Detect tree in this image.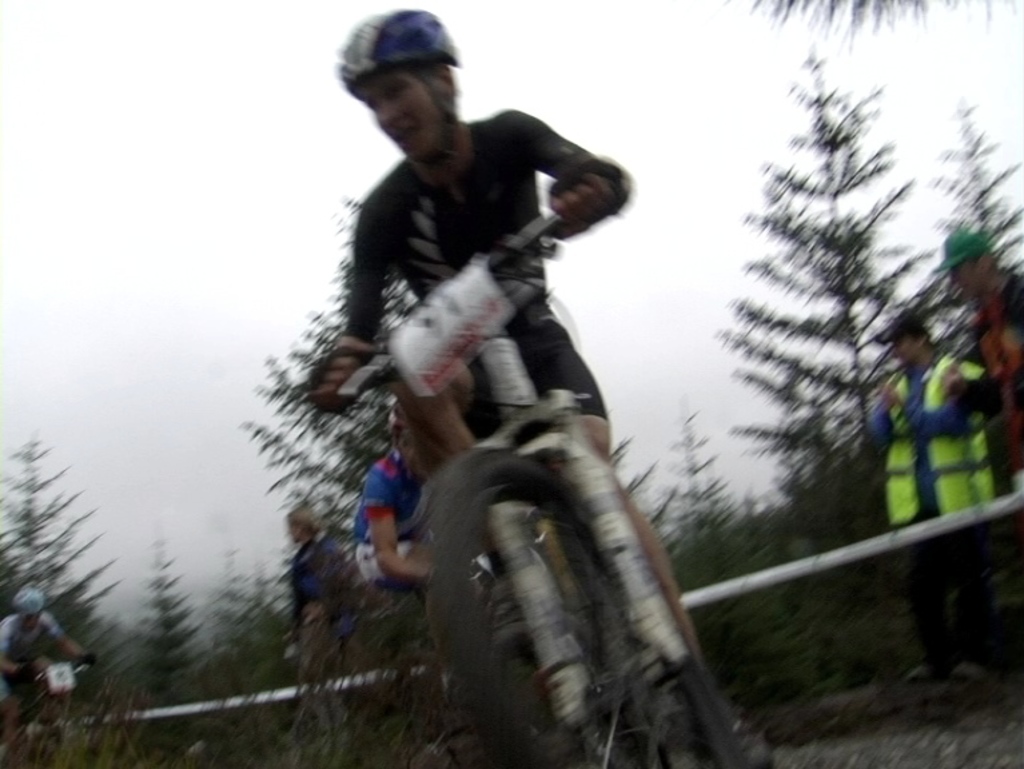
Detection: 712/0/1023/48.
